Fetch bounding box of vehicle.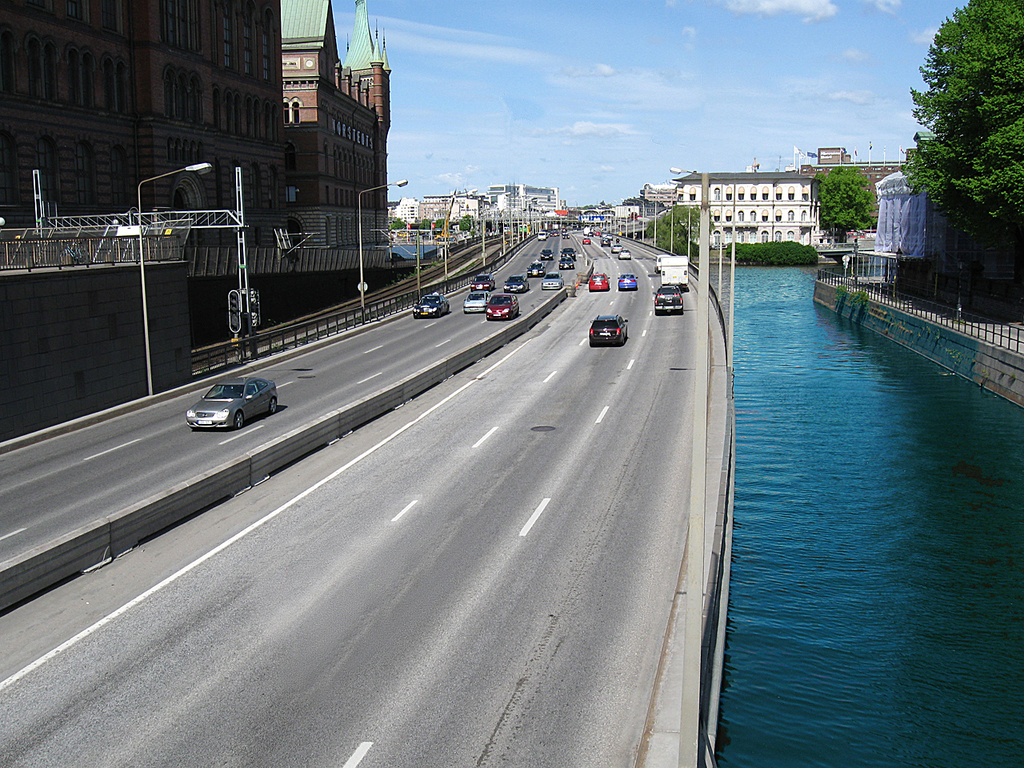
Bbox: 615,245,631,257.
